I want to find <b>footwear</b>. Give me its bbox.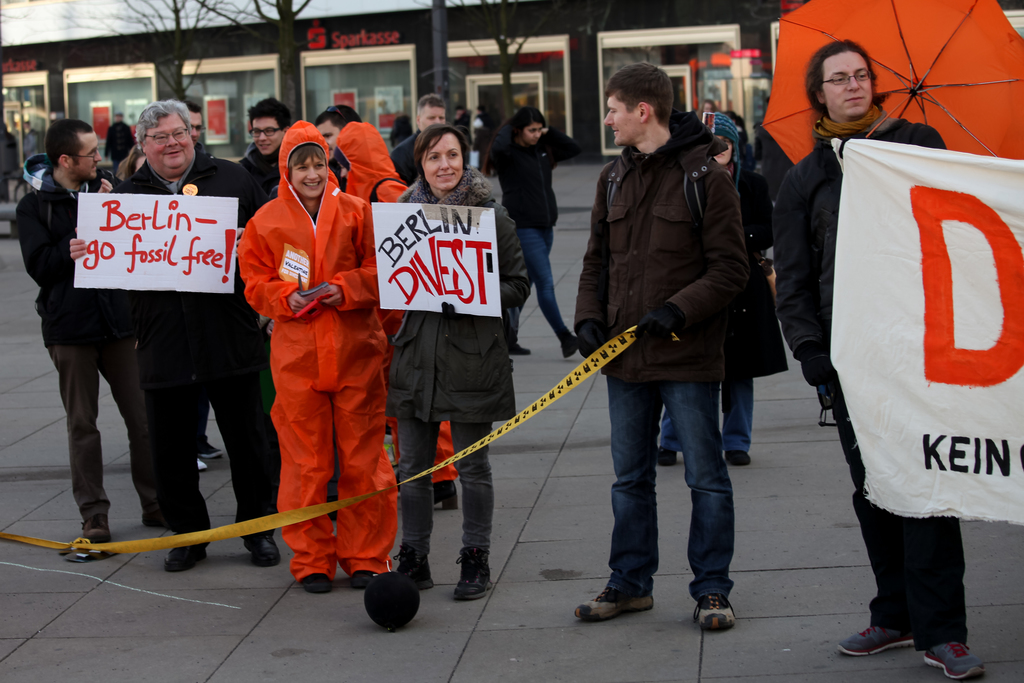
652, 447, 681, 465.
